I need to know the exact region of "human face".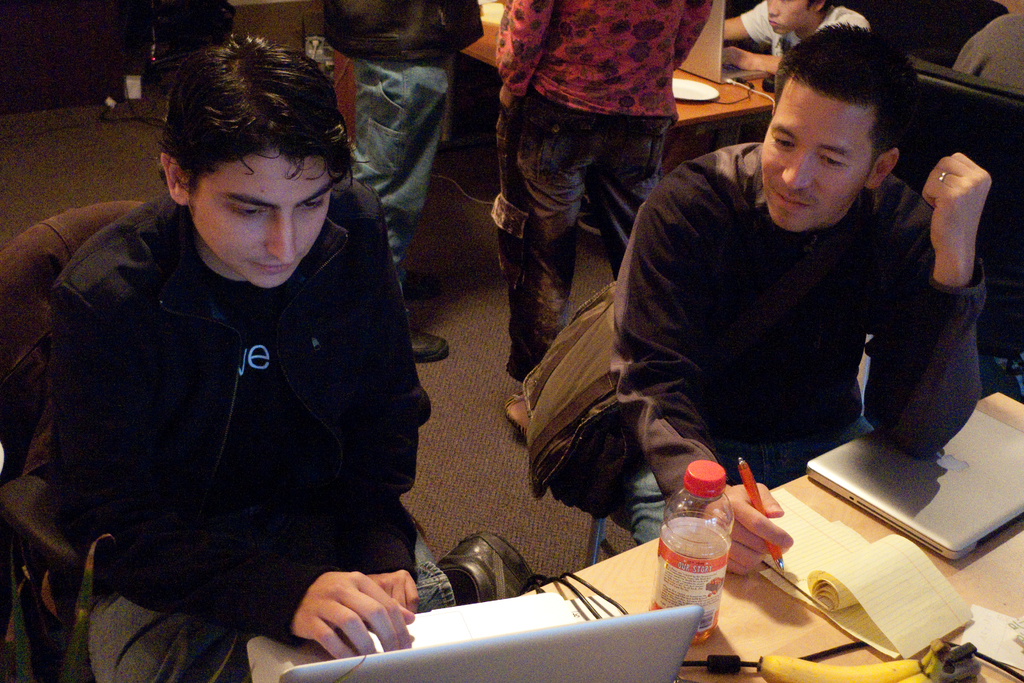
Region: [764,0,808,36].
